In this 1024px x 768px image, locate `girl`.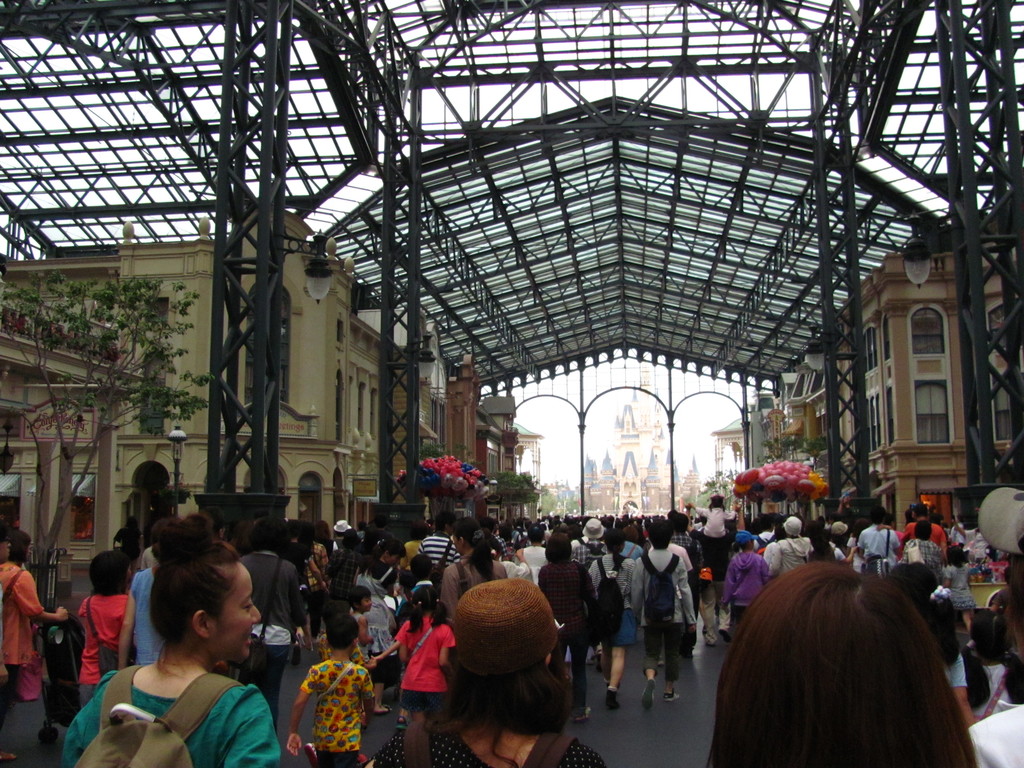
Bounding box: box=[393, 582, 455, 723].
